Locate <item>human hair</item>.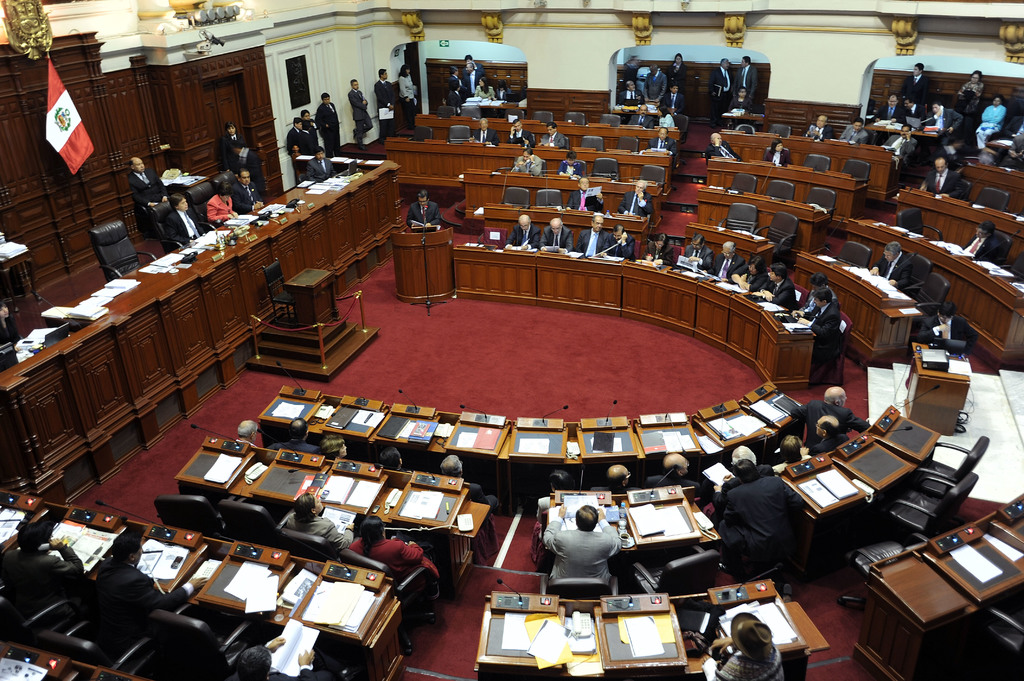
Bounding box: 451 79 460 91.
